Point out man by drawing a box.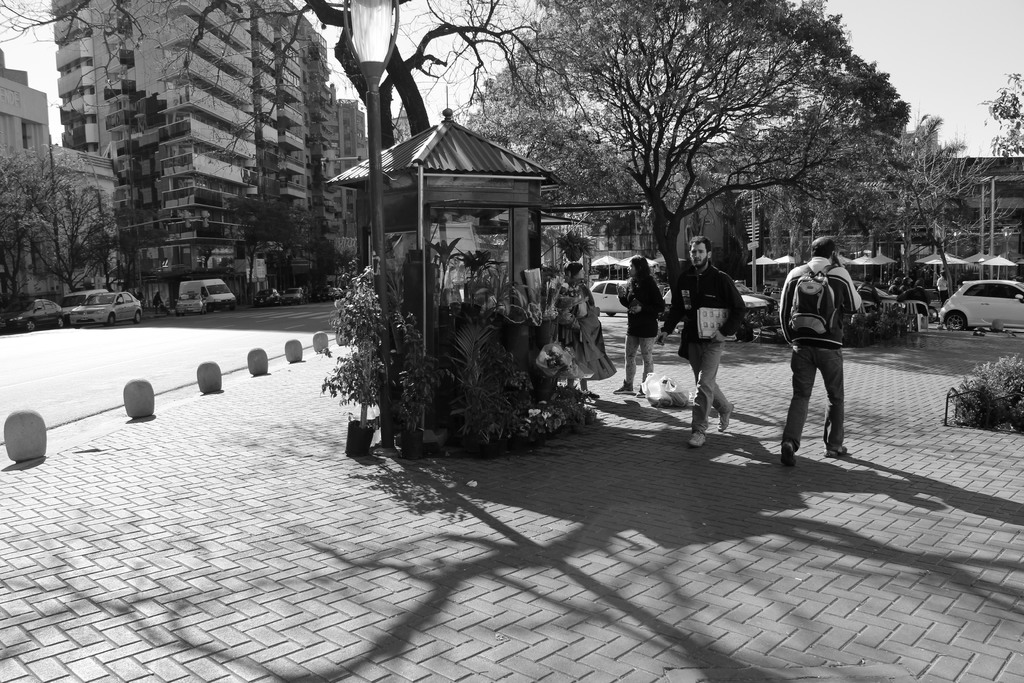
937,269,953,304.
